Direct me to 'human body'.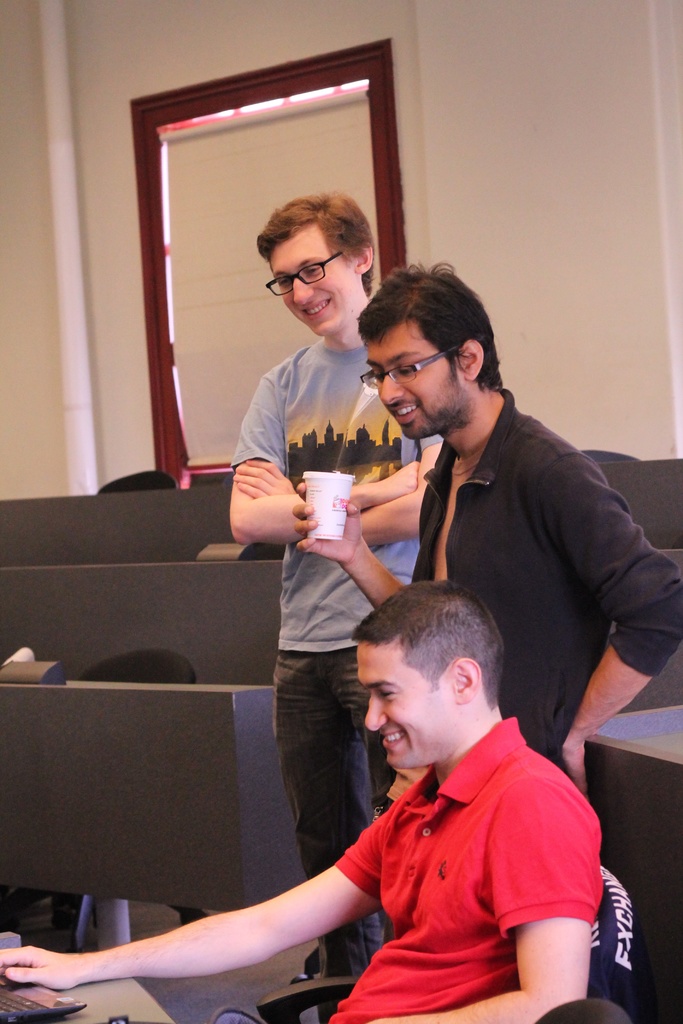
Direction: [0,577,601,1023].
